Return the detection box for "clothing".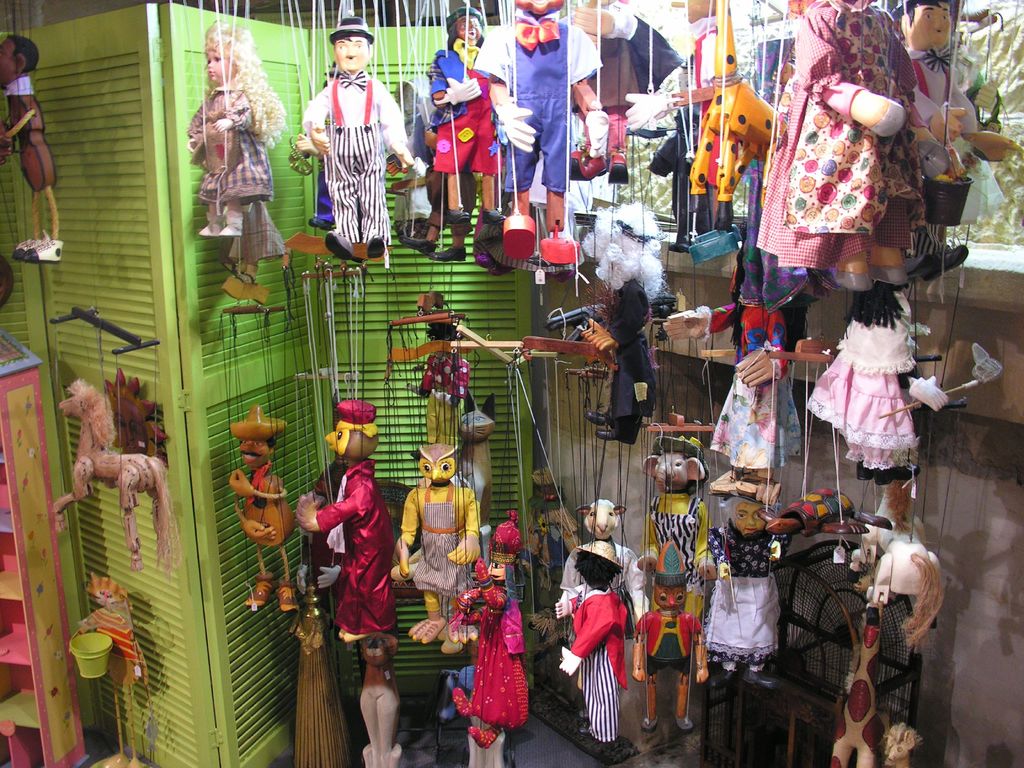
{"left": 570, "top": 586, "right": 628, "bottom": 684}.
